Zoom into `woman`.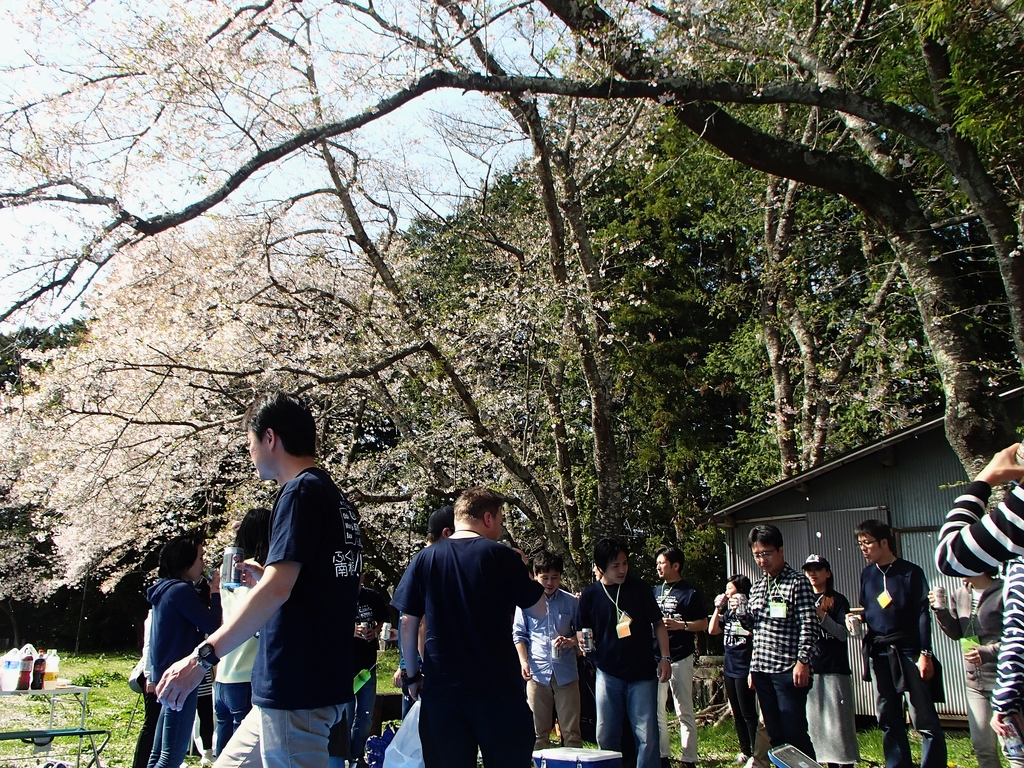
Zoom target: {"x1": 140, "y1": 535, "x2": 227, "y2": 767}.
